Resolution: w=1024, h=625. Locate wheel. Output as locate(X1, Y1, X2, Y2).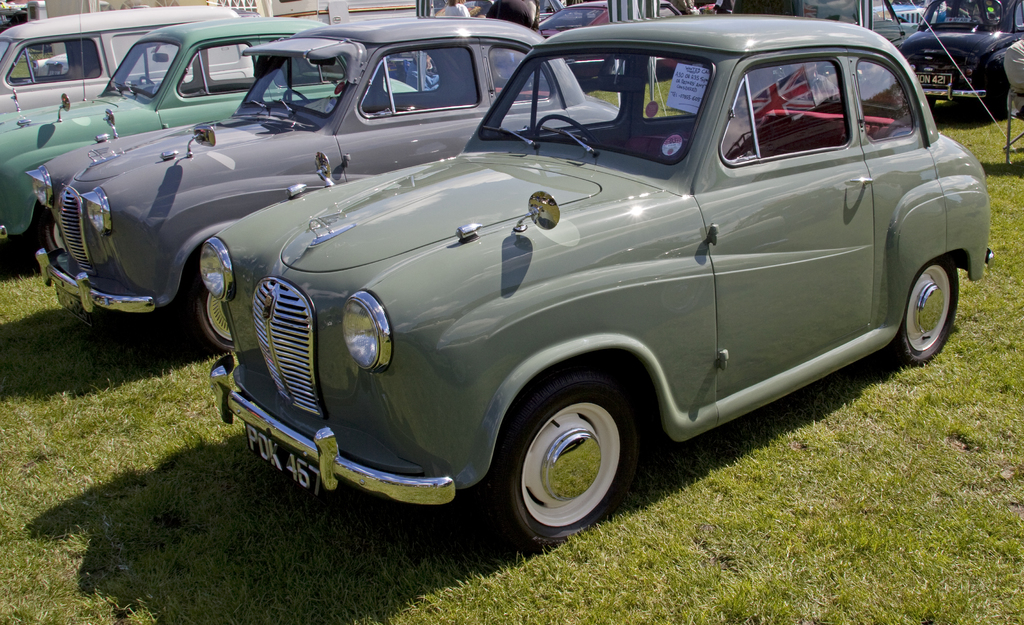
locate(46, 218, 71, 254).
